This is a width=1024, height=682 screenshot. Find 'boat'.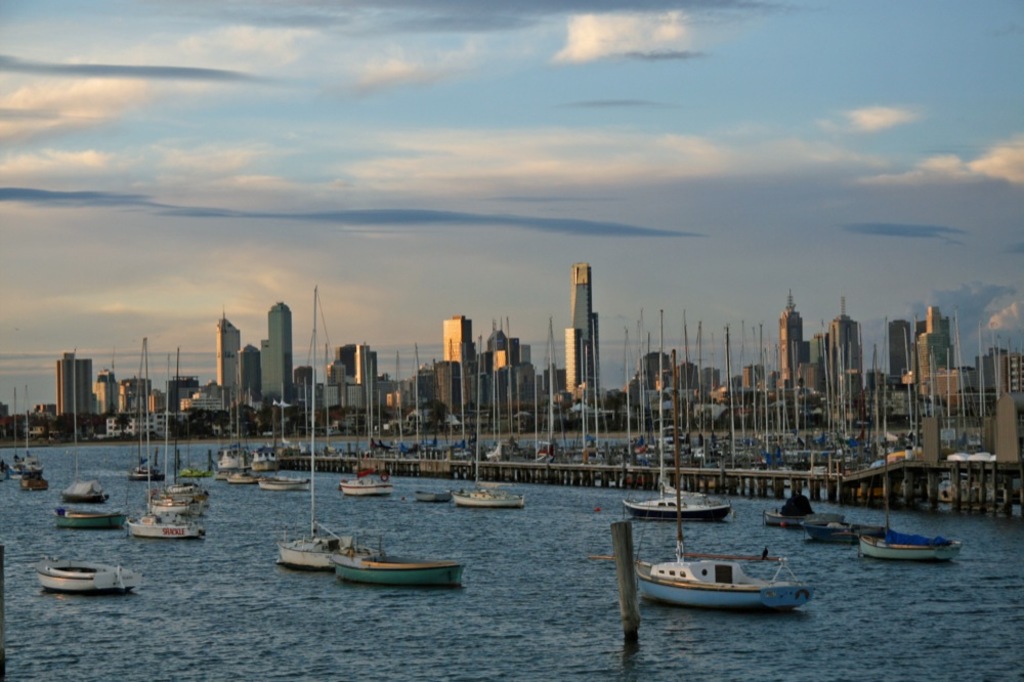
Bounding box: bbox(333, 542, 465, 586).
